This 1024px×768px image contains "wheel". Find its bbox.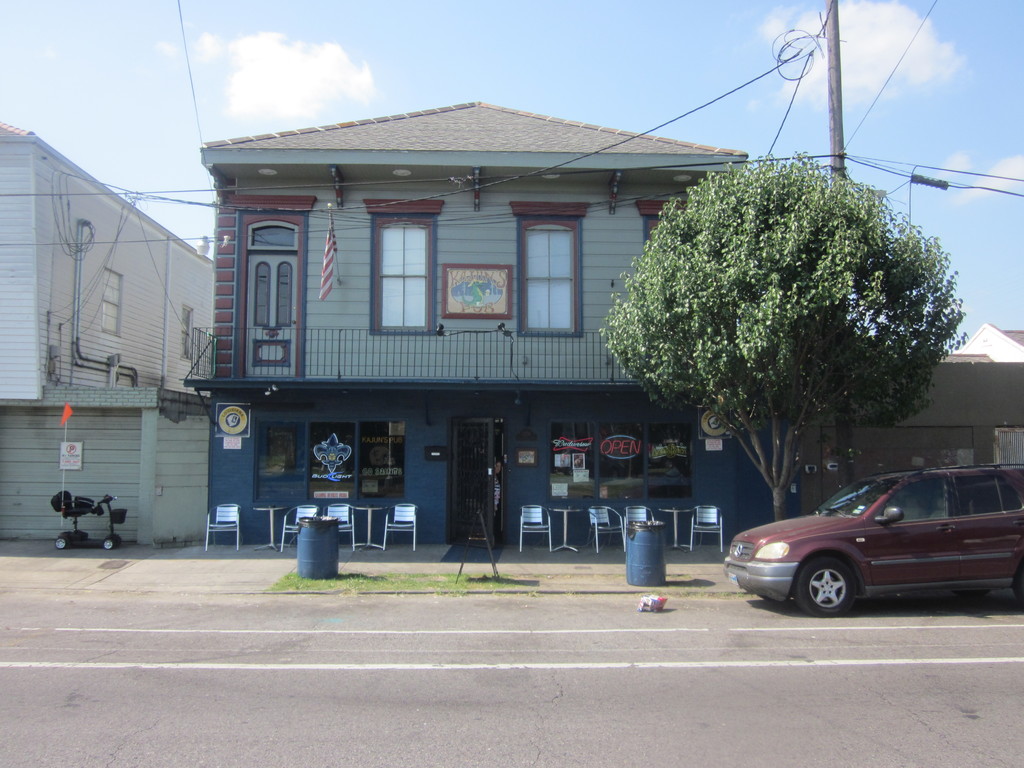
crop(54, 538, 65, 550).
